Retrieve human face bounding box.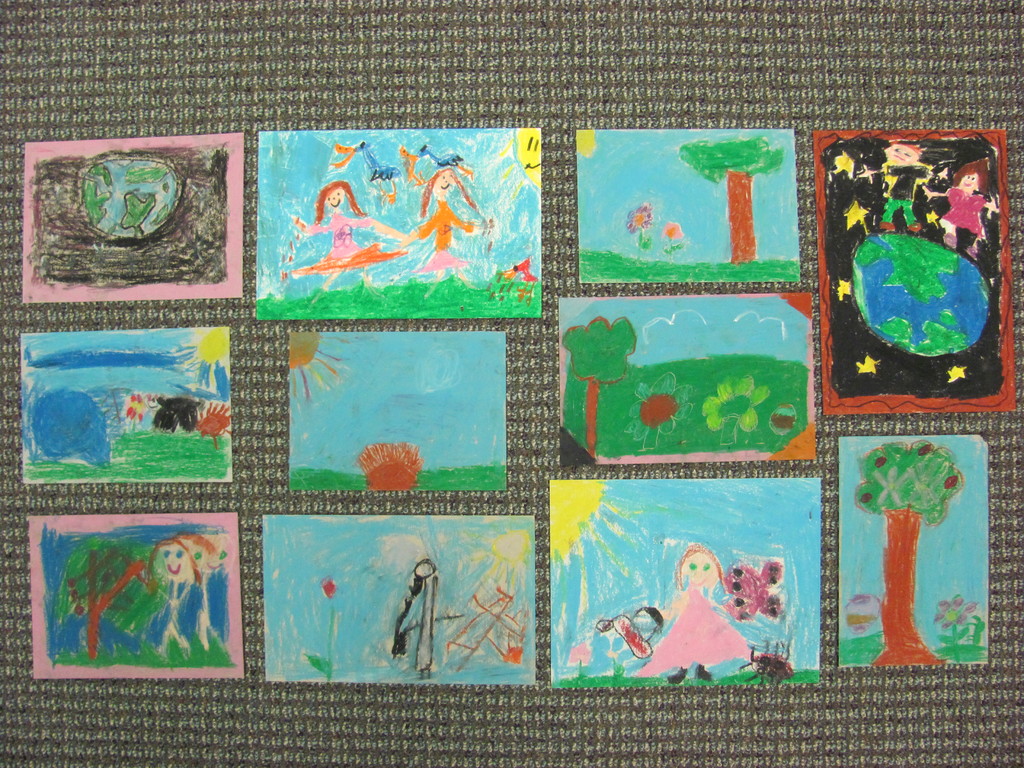
Bounding box: [x1=885, y1=144, x2=916, y2=165].
